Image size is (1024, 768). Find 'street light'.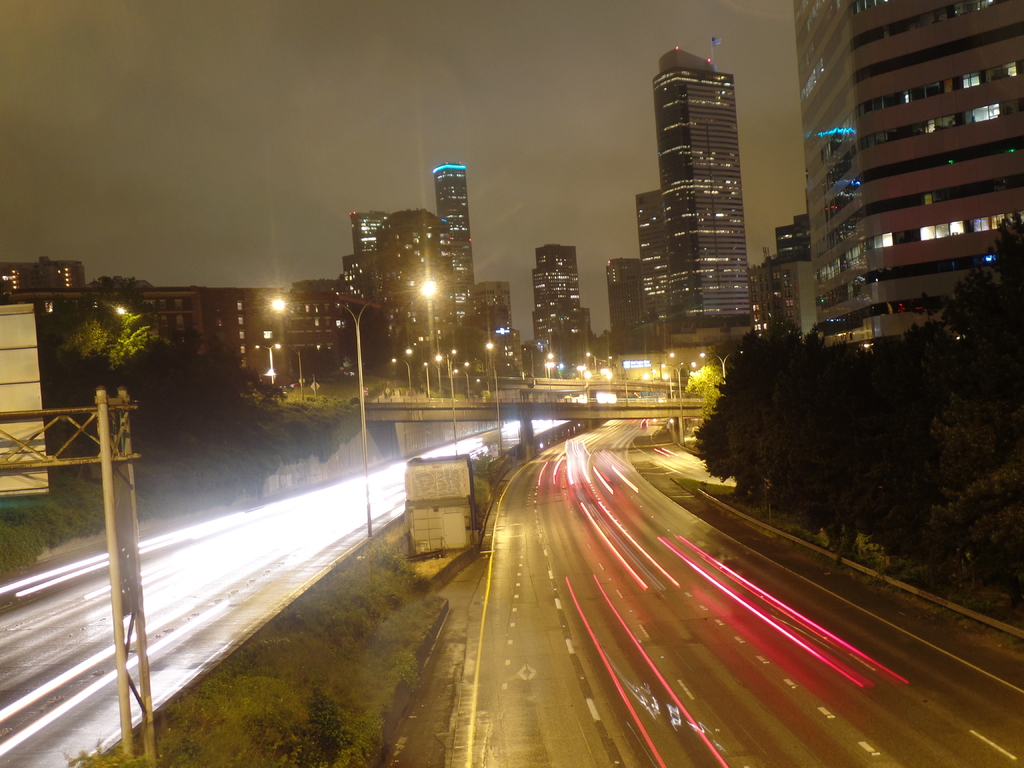
[left=483, top=338, right=501, bottom=452].
